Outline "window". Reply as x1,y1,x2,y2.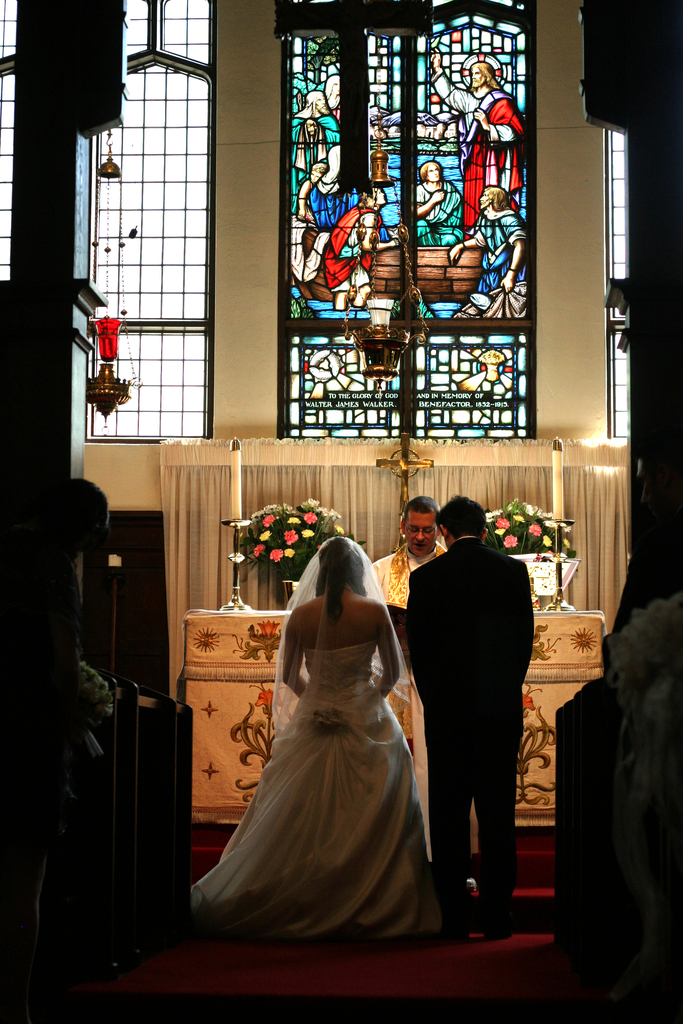
0,3,226,440.
